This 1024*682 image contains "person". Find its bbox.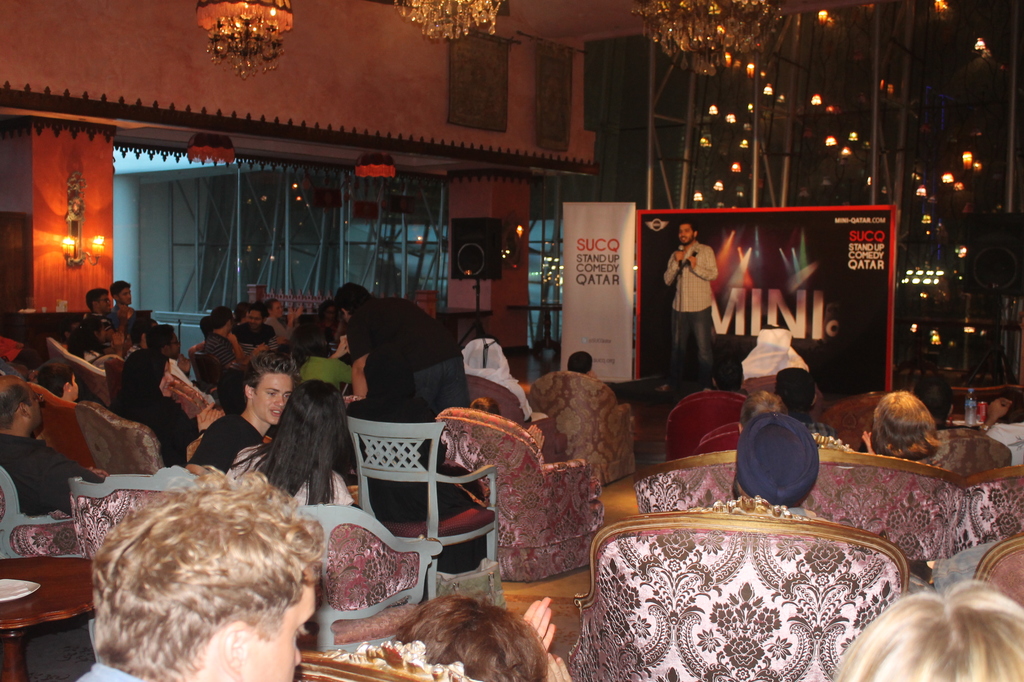
l=737, t=386, r=788, b=436.
